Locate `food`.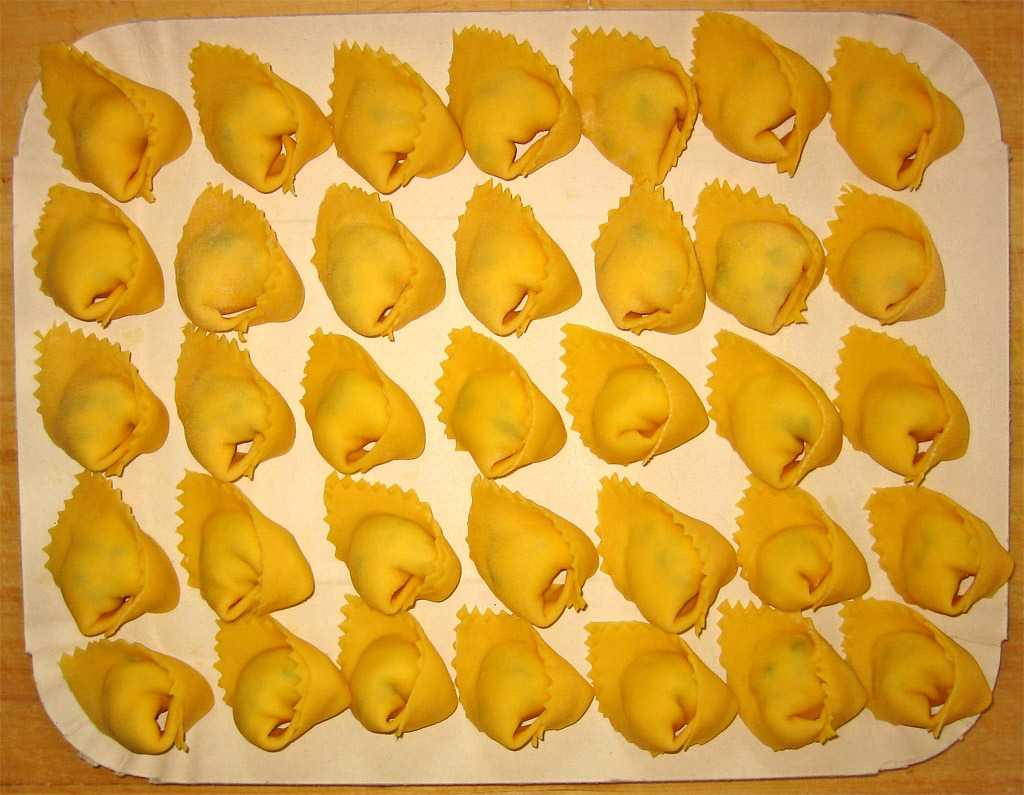
Bounding box: {"x1": 31, "y1": 318, "x2": 169, "y2": 478}.
